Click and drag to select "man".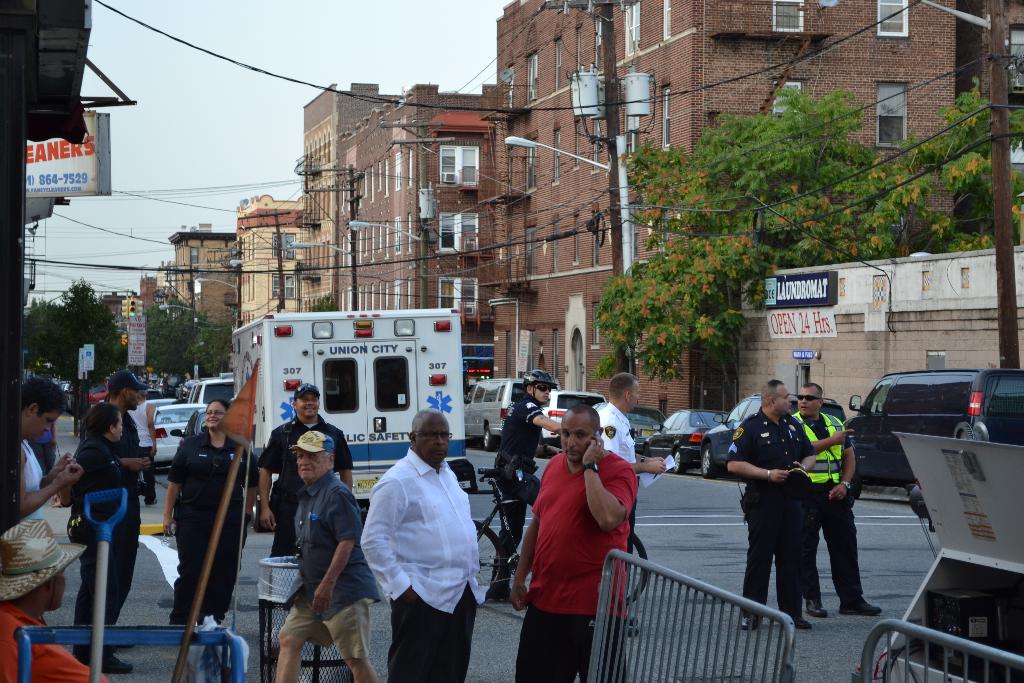
Selection: 488 366 562 605.
